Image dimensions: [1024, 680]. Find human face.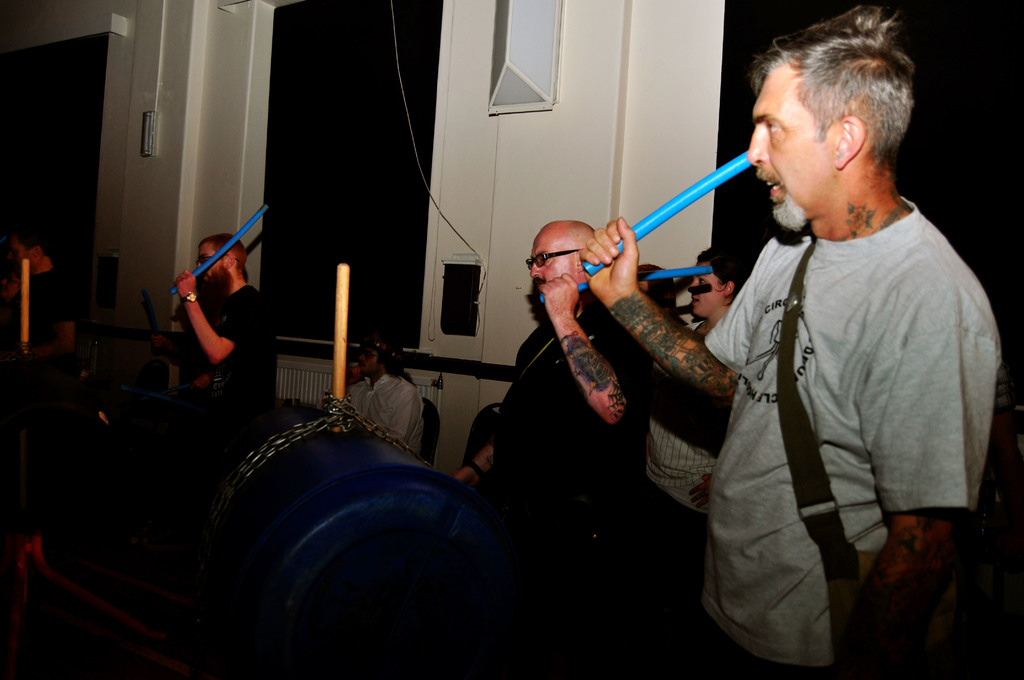
bbox=(196, 239, 232, 299).
